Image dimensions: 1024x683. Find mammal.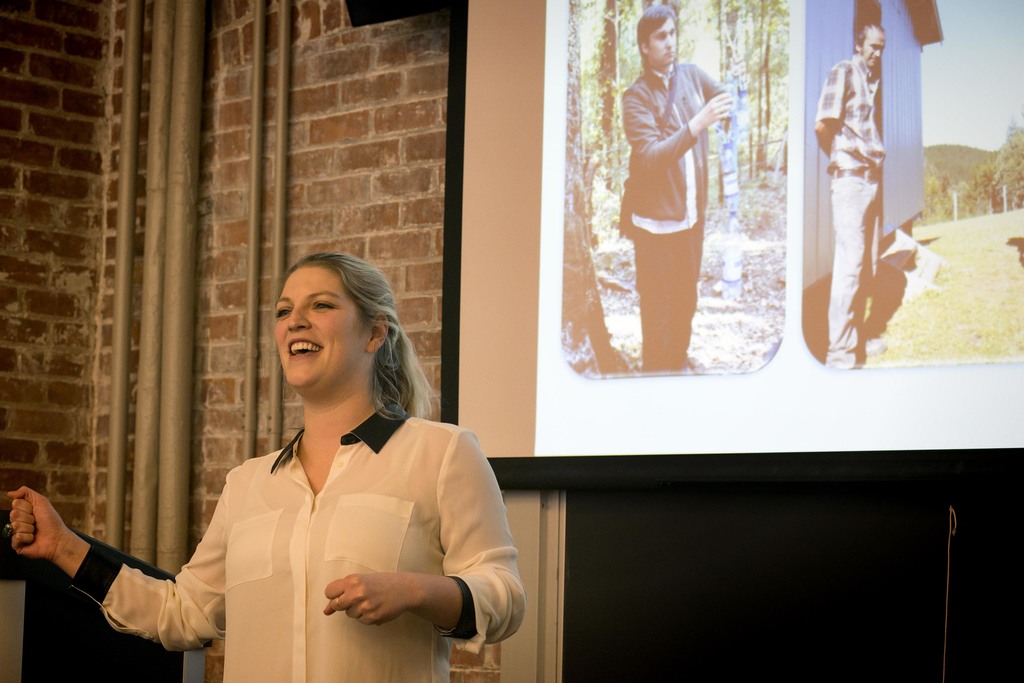
detection(808, 19, 887, 365).
